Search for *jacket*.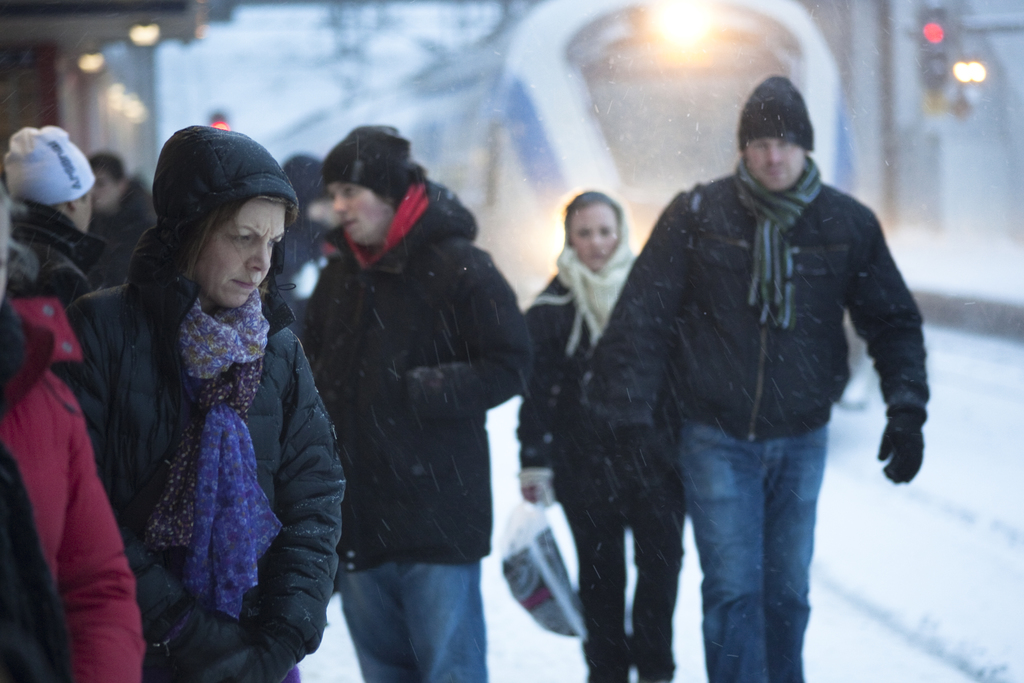
Found at {"x1": 292, "y1": 177, "x2": 540, "y2": 573}.
